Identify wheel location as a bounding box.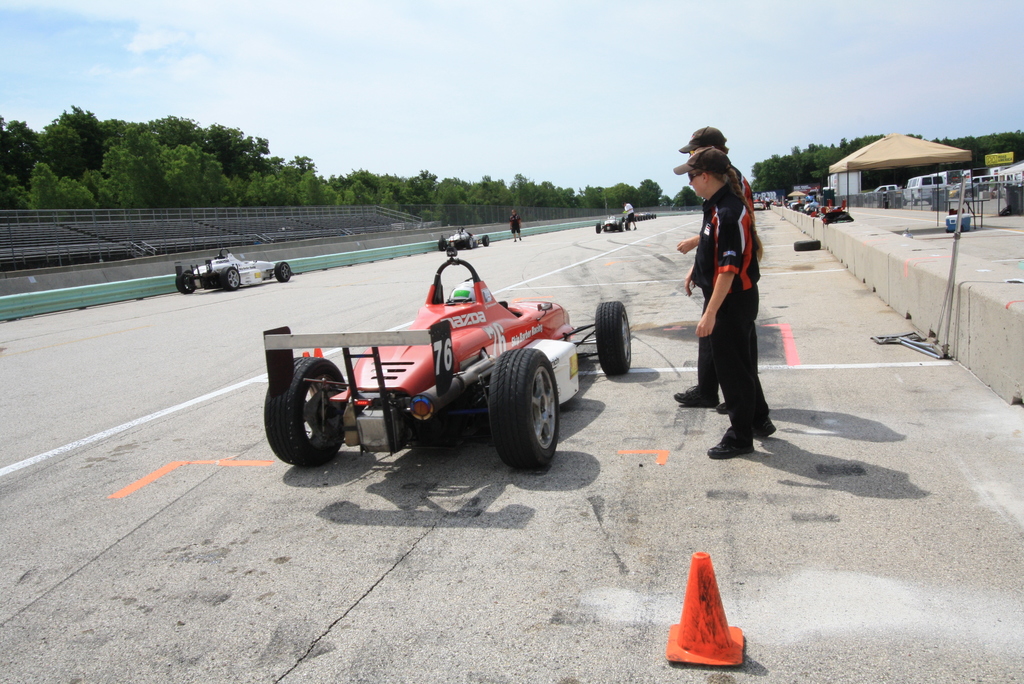
Rect(439, 236, 447, 252).
